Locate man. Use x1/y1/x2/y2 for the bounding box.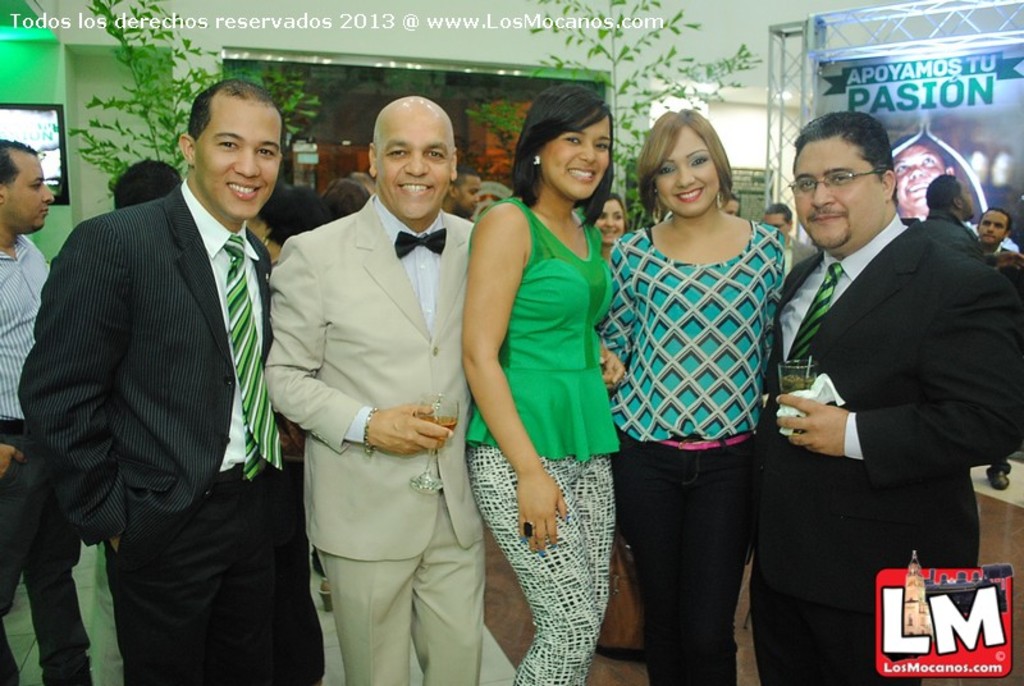
759/102/1016/609.
